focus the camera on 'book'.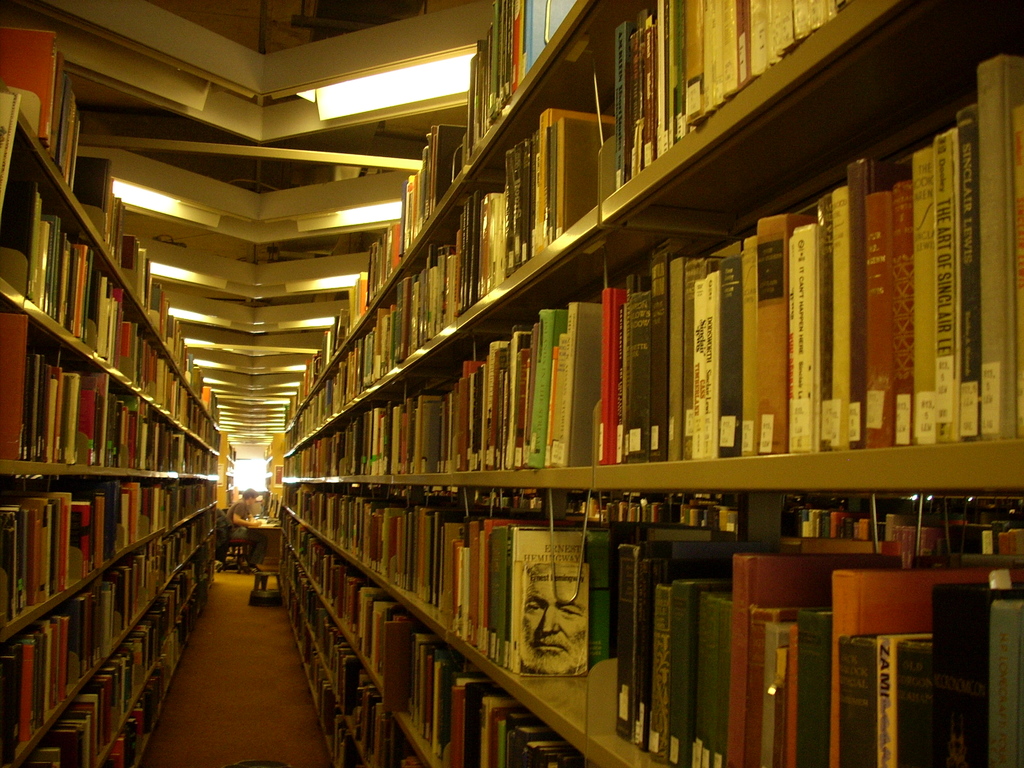
Focus region: Rect(758, 625, 792, 767).
